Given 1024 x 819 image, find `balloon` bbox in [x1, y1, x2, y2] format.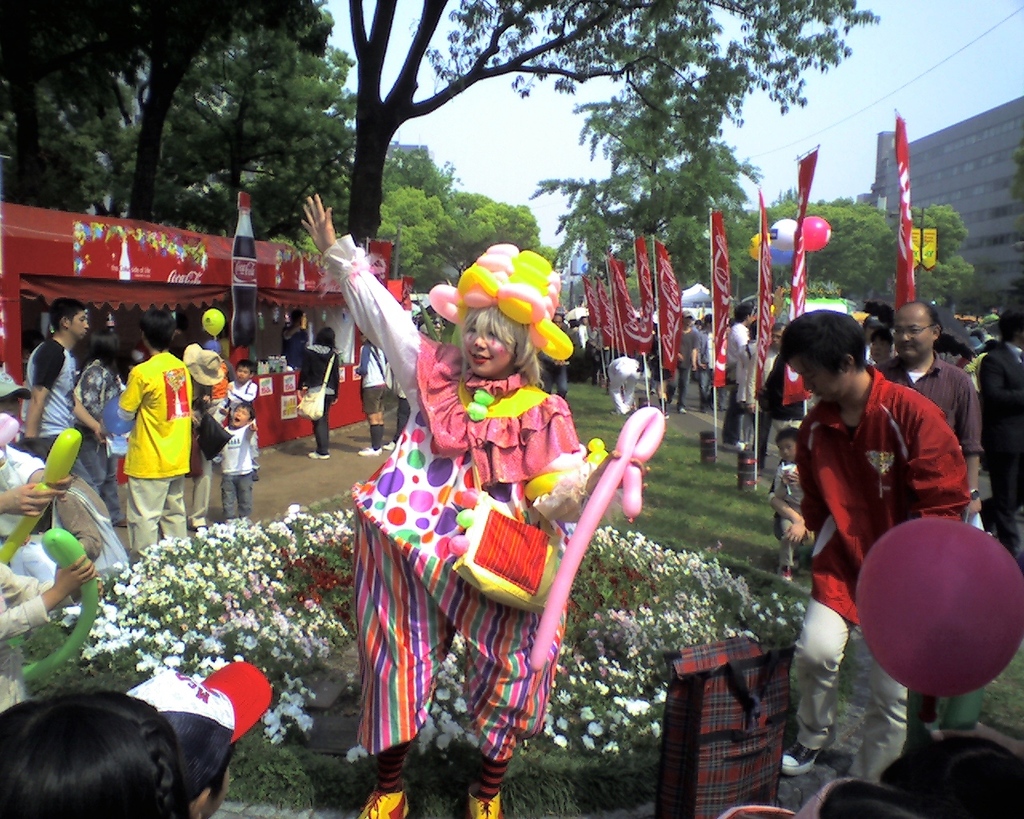
[201, 307, 225, 337].
